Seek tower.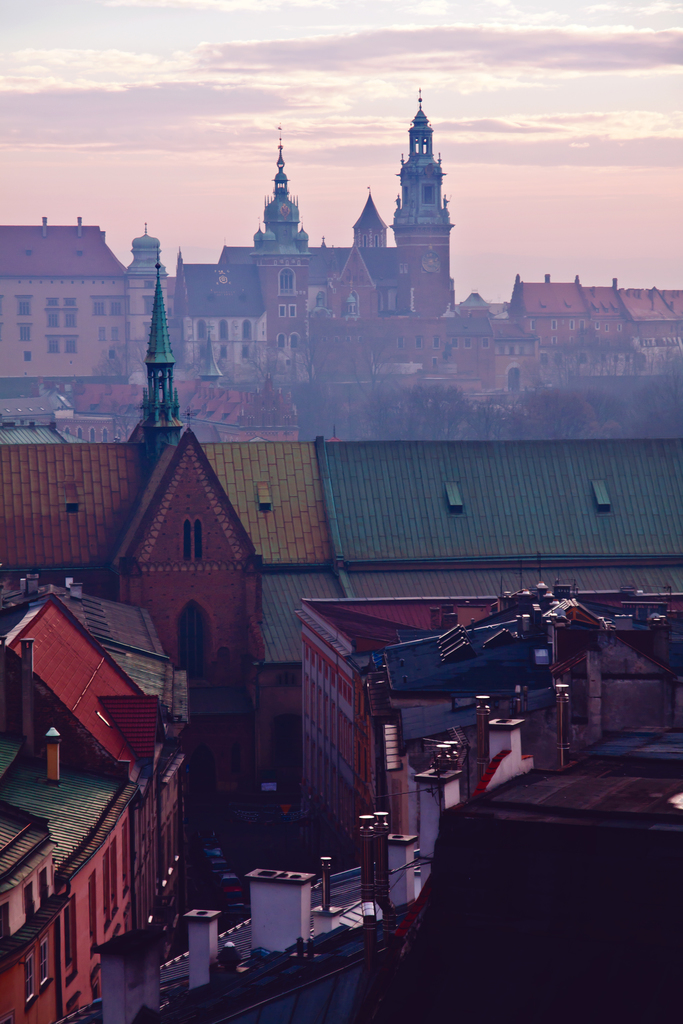
[left=147, top=264, right=180, bottom=438].
